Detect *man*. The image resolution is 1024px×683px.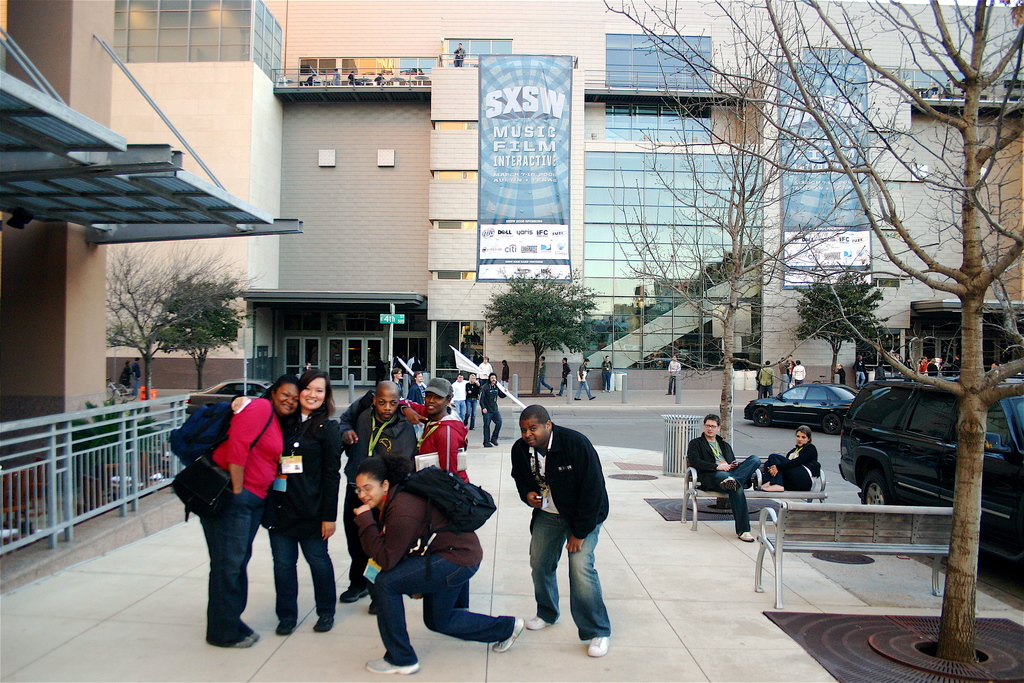
<box>686,414,765,544</box>.
